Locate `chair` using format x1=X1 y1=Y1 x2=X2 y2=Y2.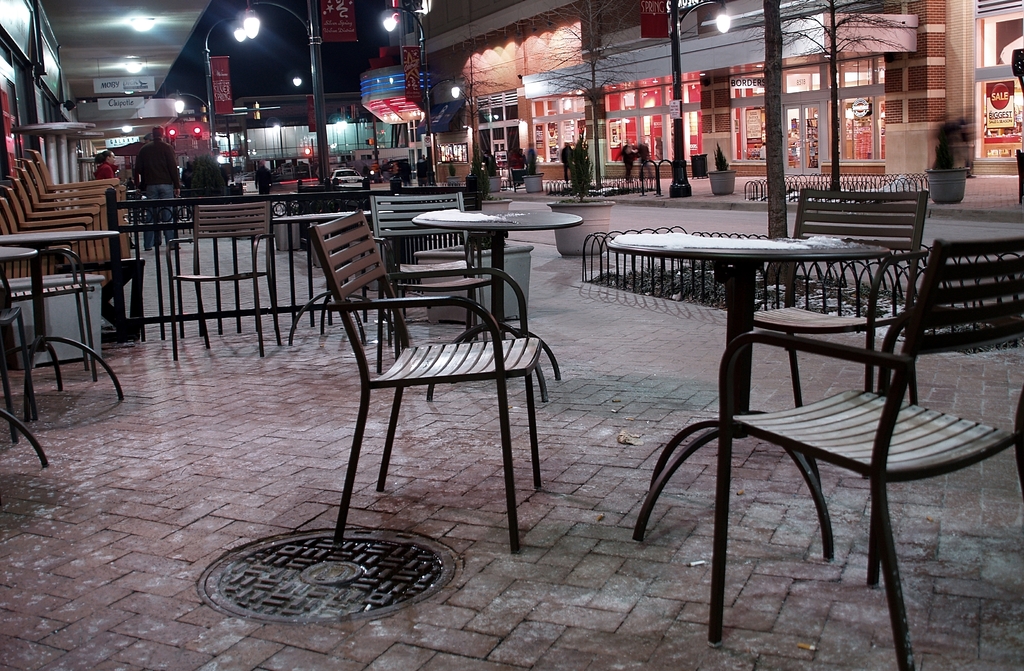
x1=705 y1=235 x2=1023 y2=670.
